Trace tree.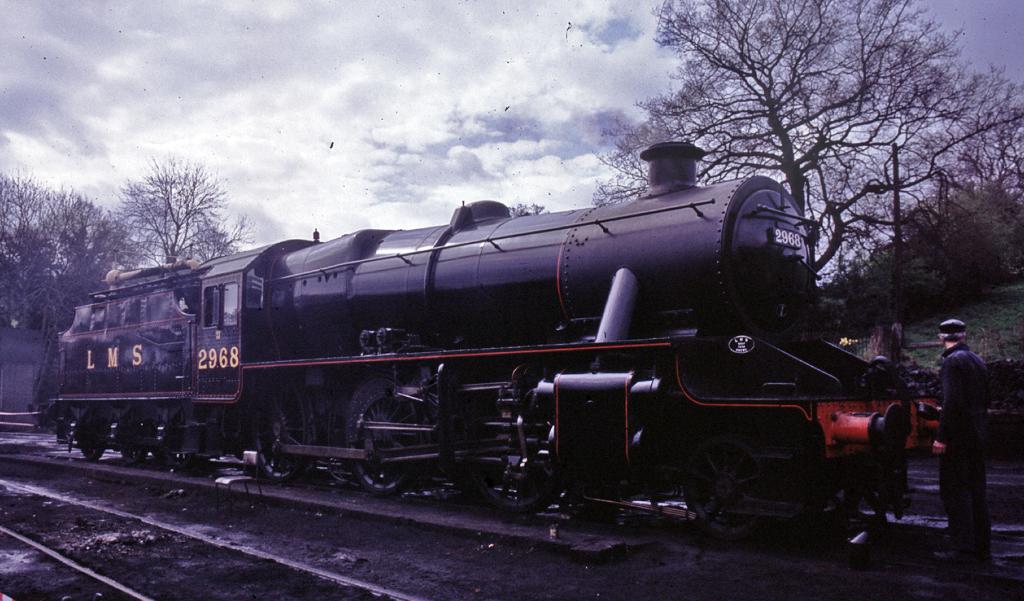
Traced to <box>0,176,150,343</box>.
